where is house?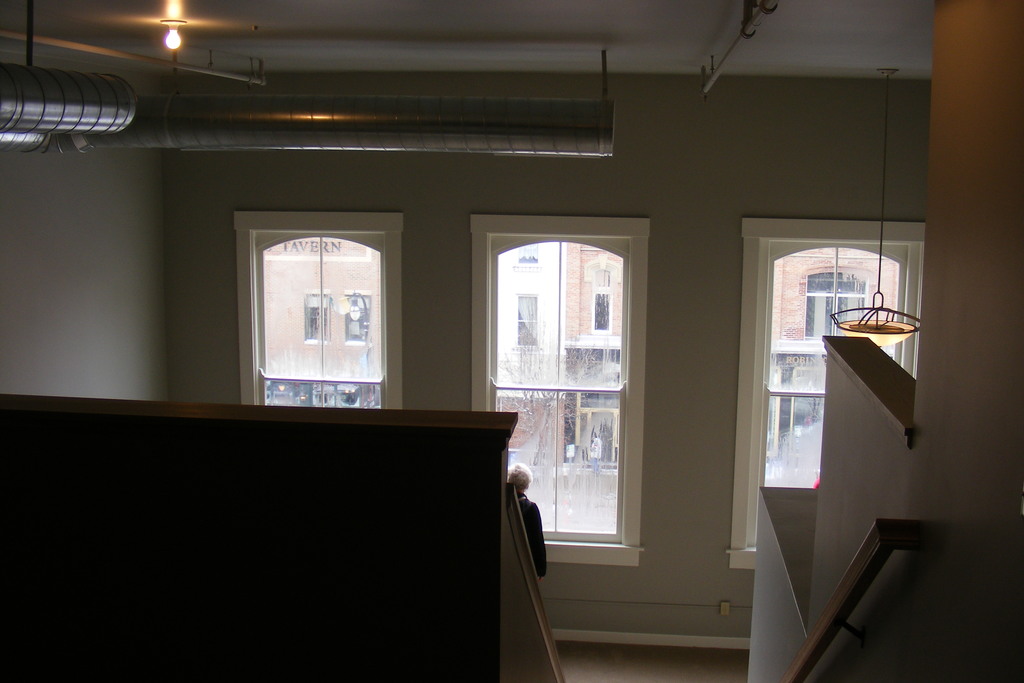
[left=767, top=242, right=902, bottom=450].
